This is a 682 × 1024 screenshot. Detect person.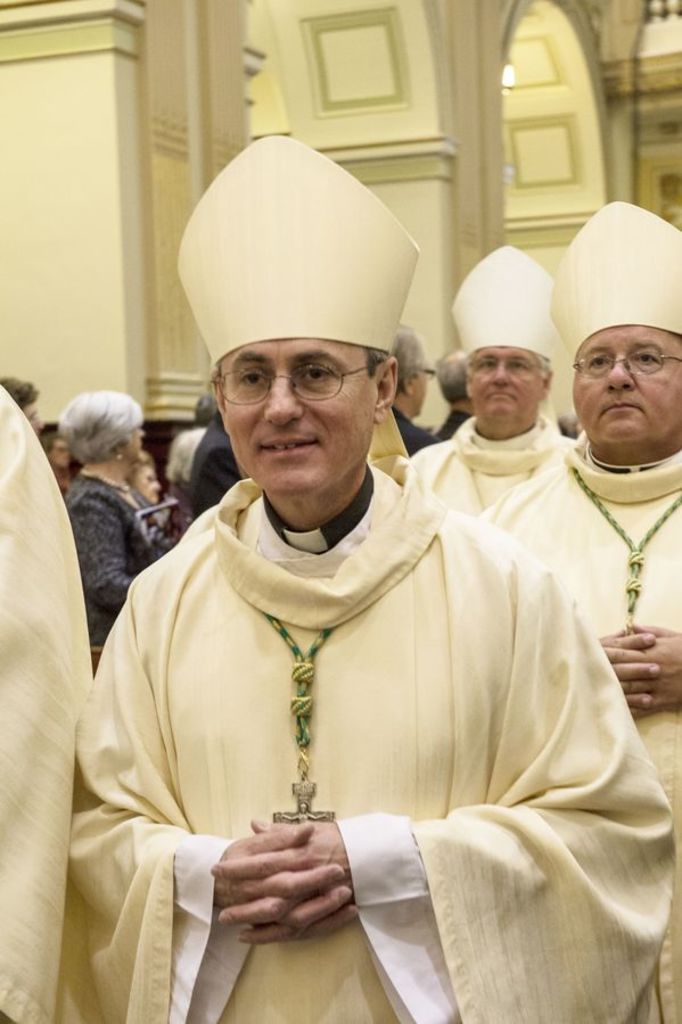
bbox=[169, 389, 217, 505].
